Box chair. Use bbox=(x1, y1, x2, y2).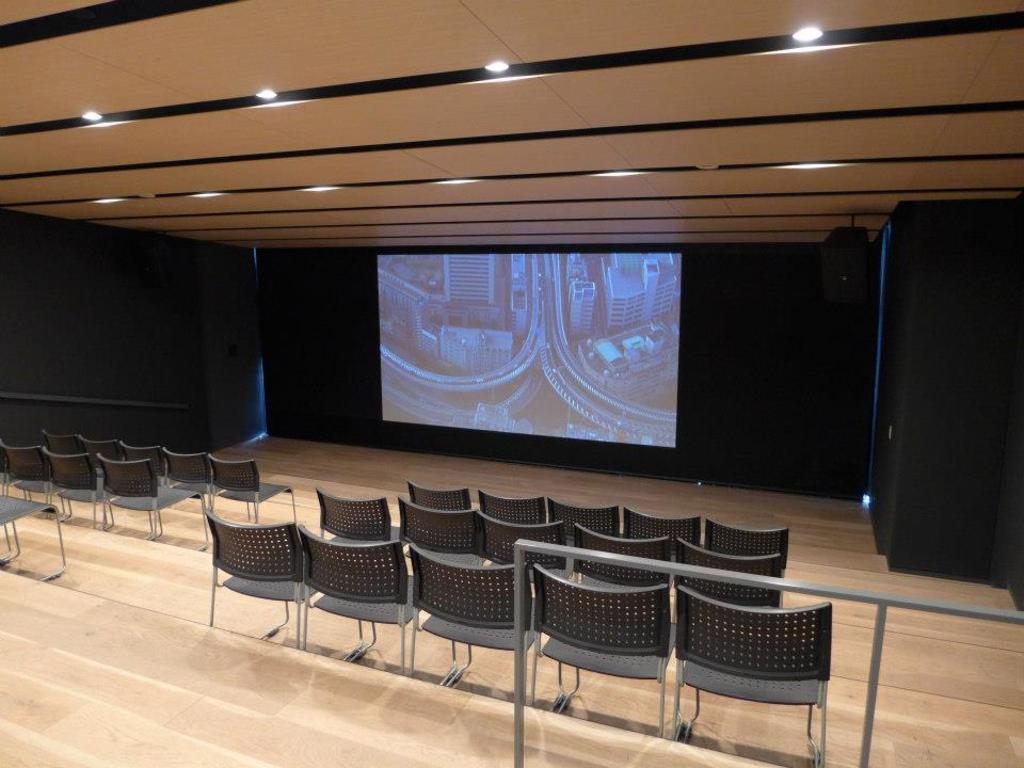
bbox=(96, 454, 221, 555).
